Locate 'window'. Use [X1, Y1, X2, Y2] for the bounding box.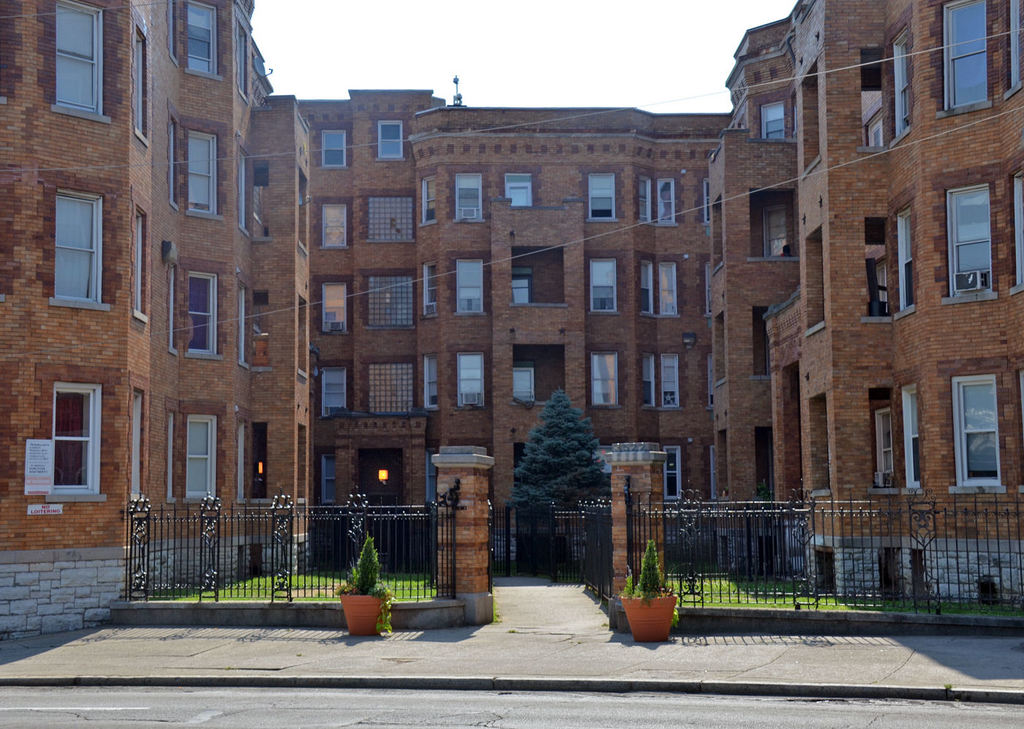
[182, 417, 222, 505].
